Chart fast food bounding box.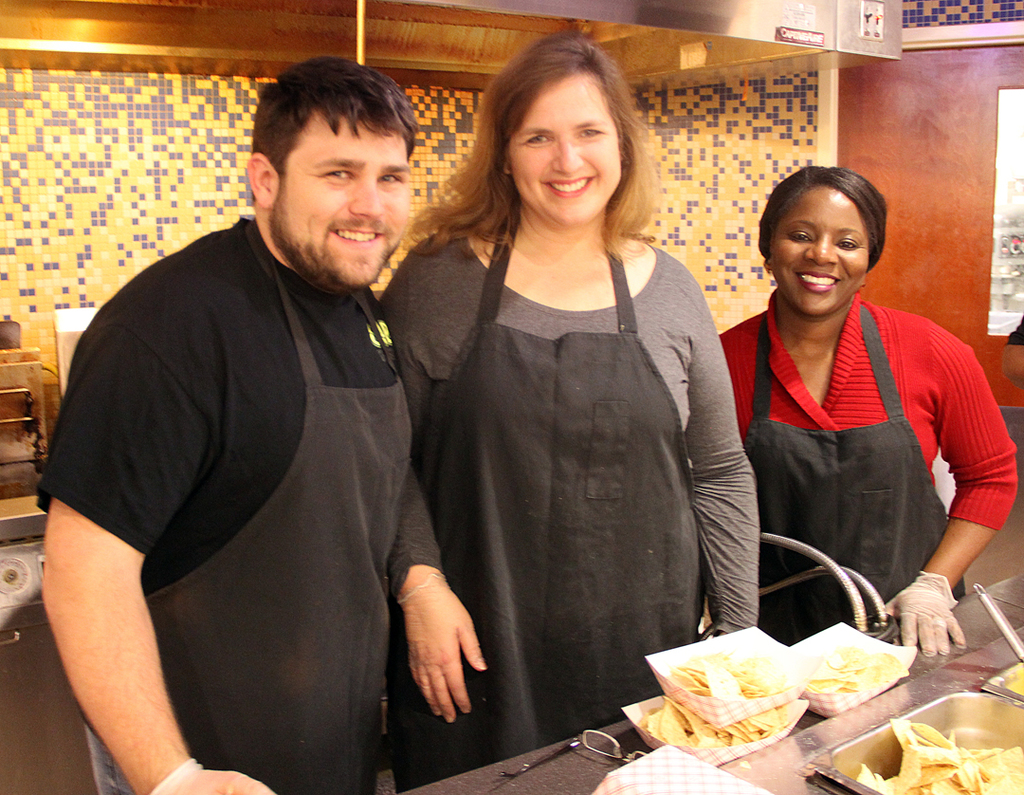
Charted: 892 722 1023 794.
